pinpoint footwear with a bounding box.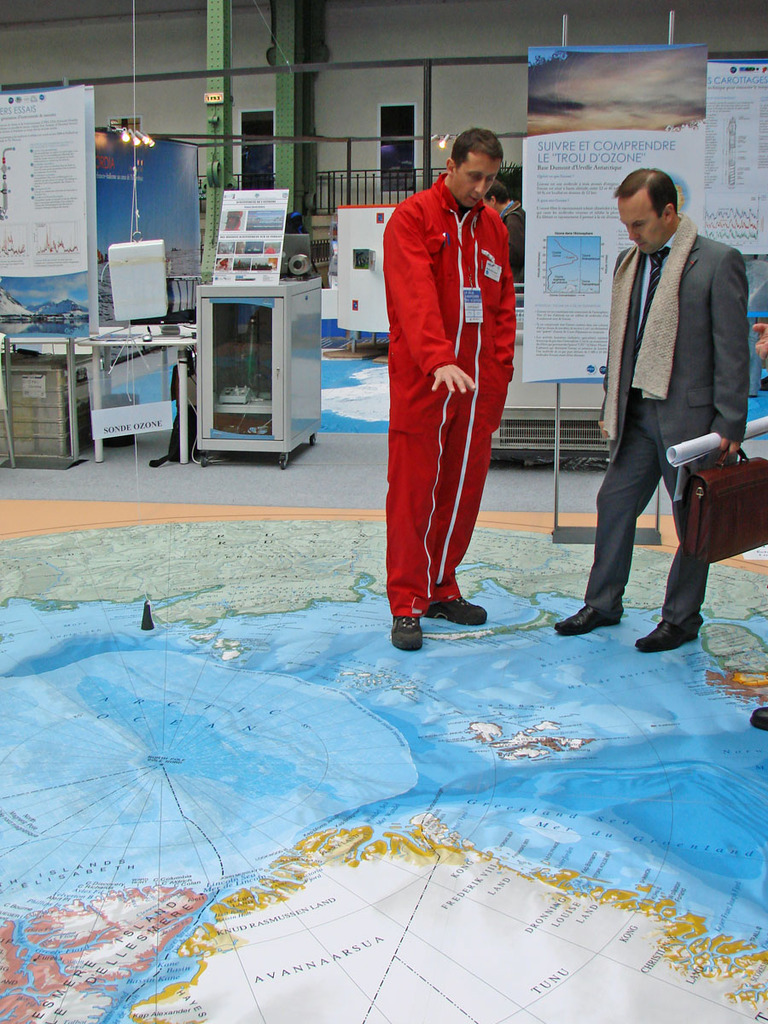
x1=634, y1=618, x2=700, y2=656.
